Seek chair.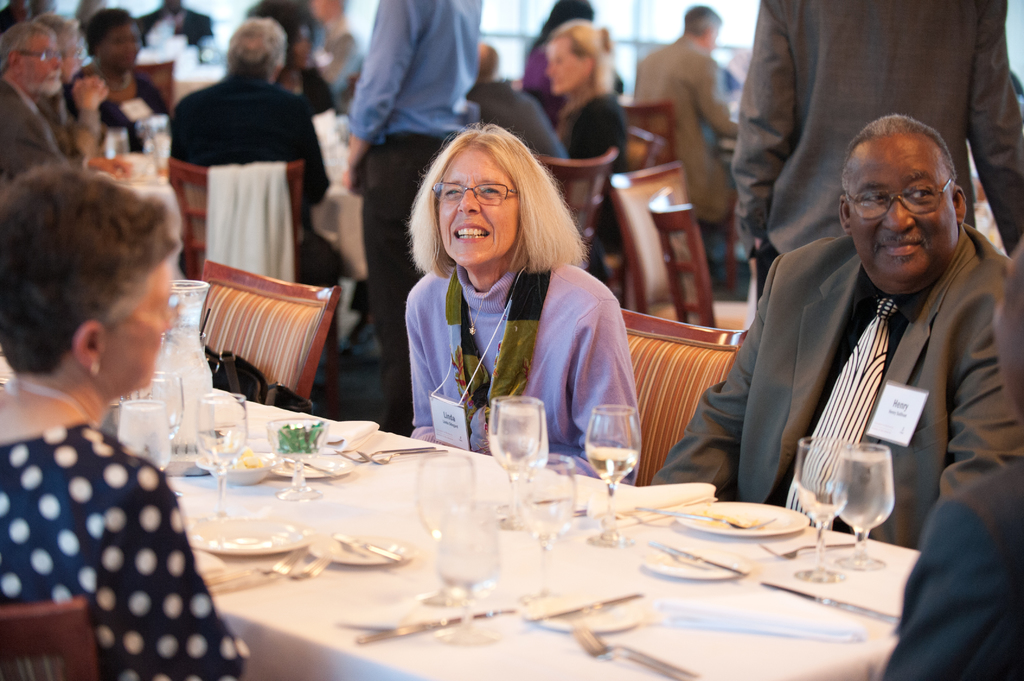
(604, 120, 665, 307).
